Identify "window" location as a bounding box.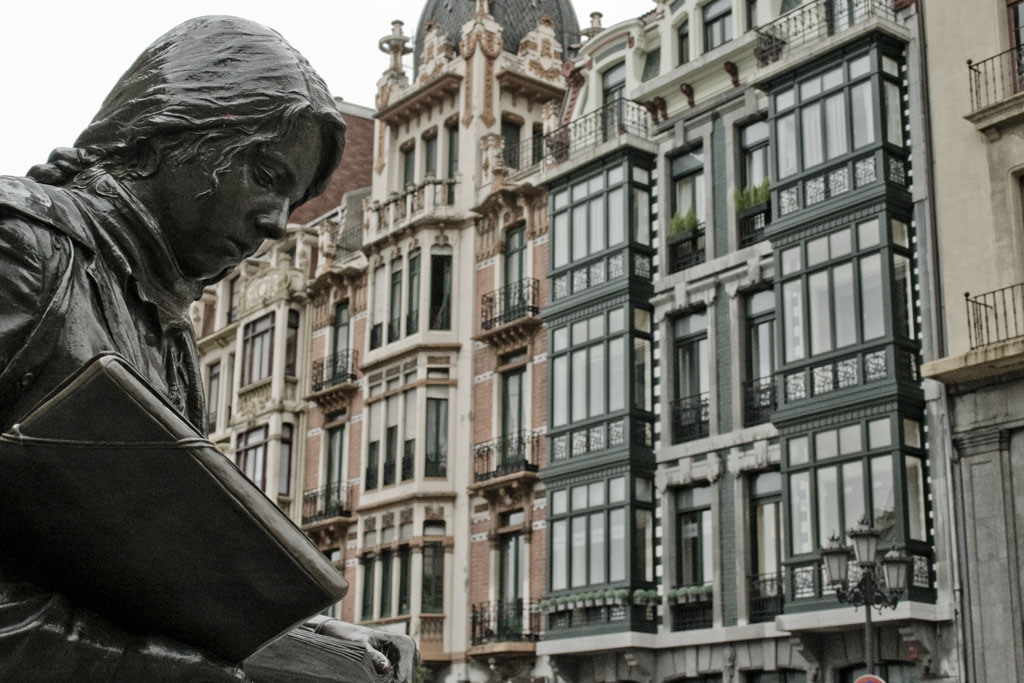
l=281, t=315, r=302, b=388.
